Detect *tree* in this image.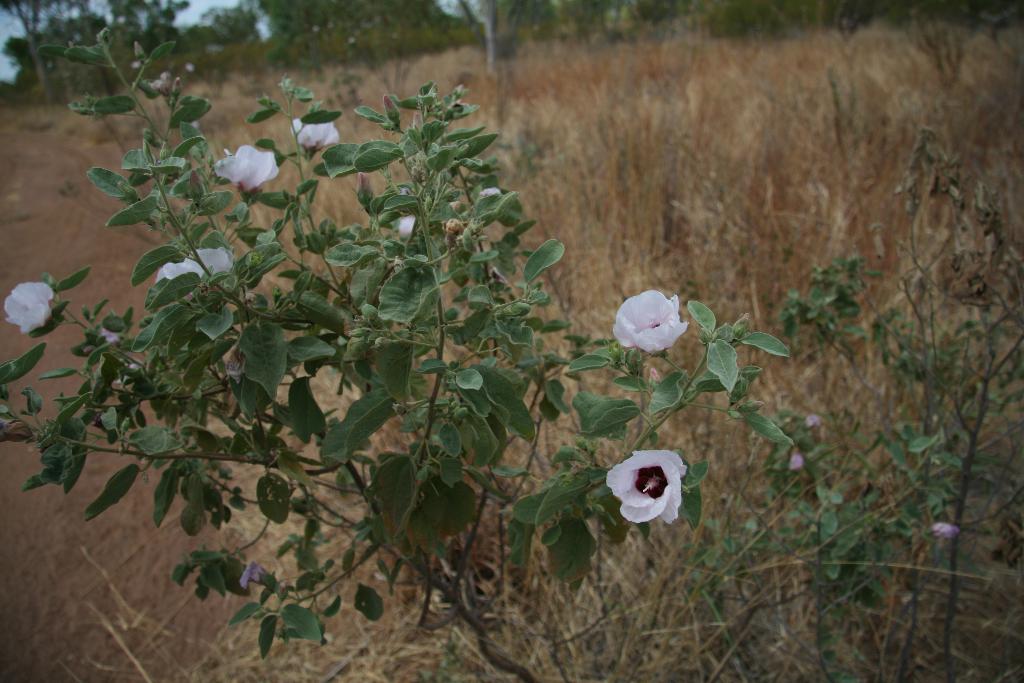
Detection: bbox=[0, 81, 799, 682].
